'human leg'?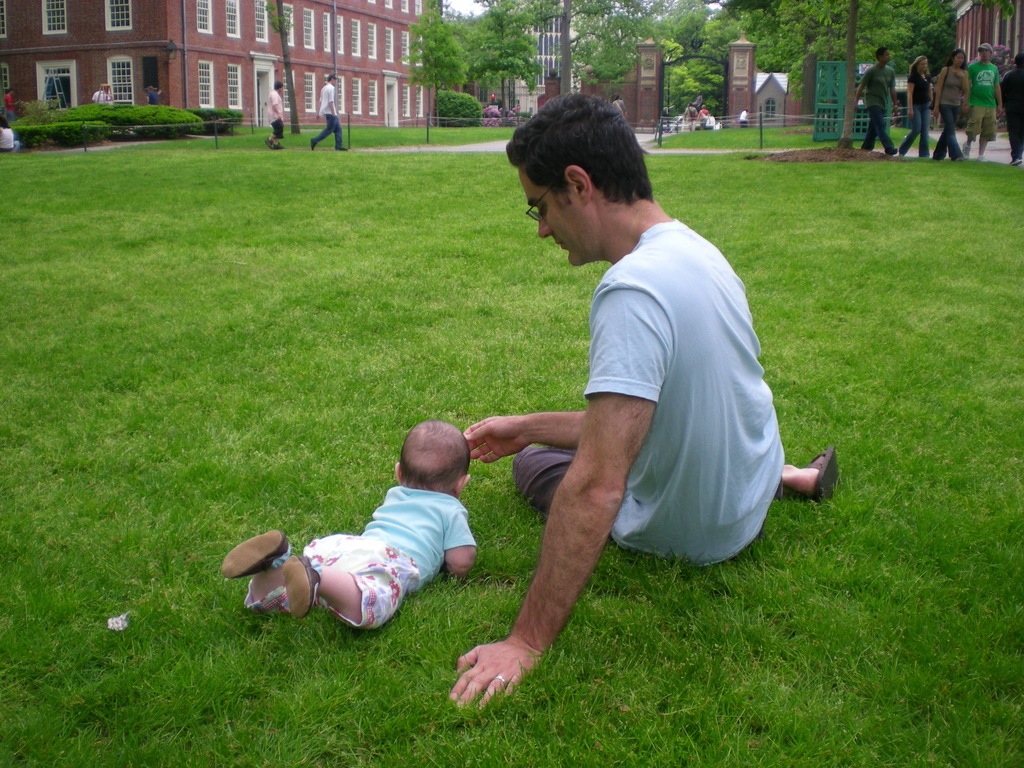
x1=328, y1=114, x2=348, y2=150
